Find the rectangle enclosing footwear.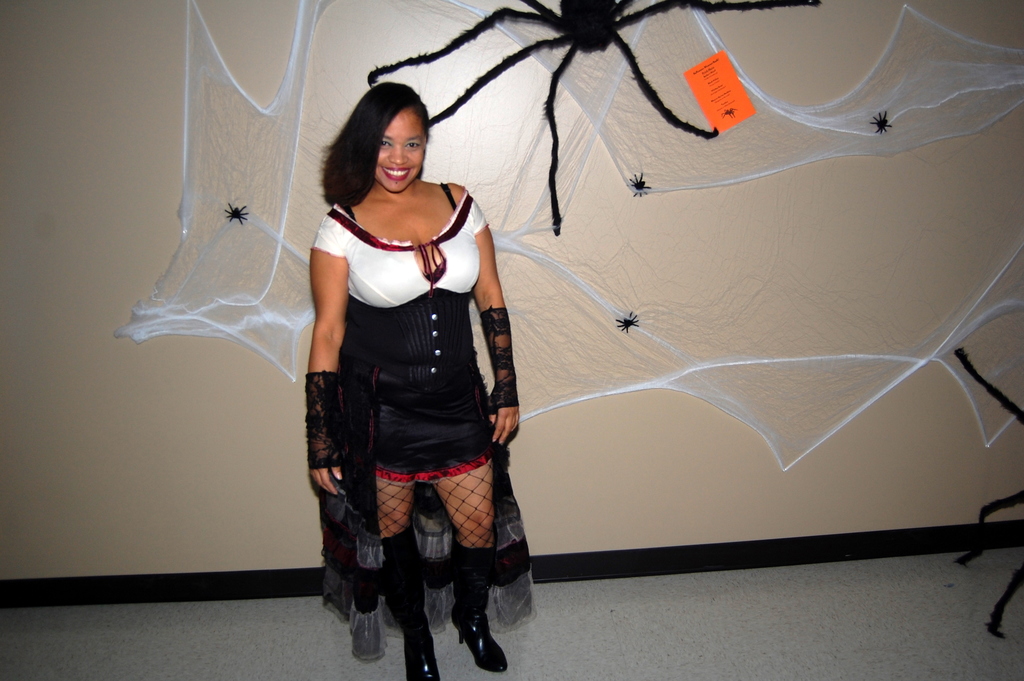
(left=451, top=527, right=508, bottom=674).
